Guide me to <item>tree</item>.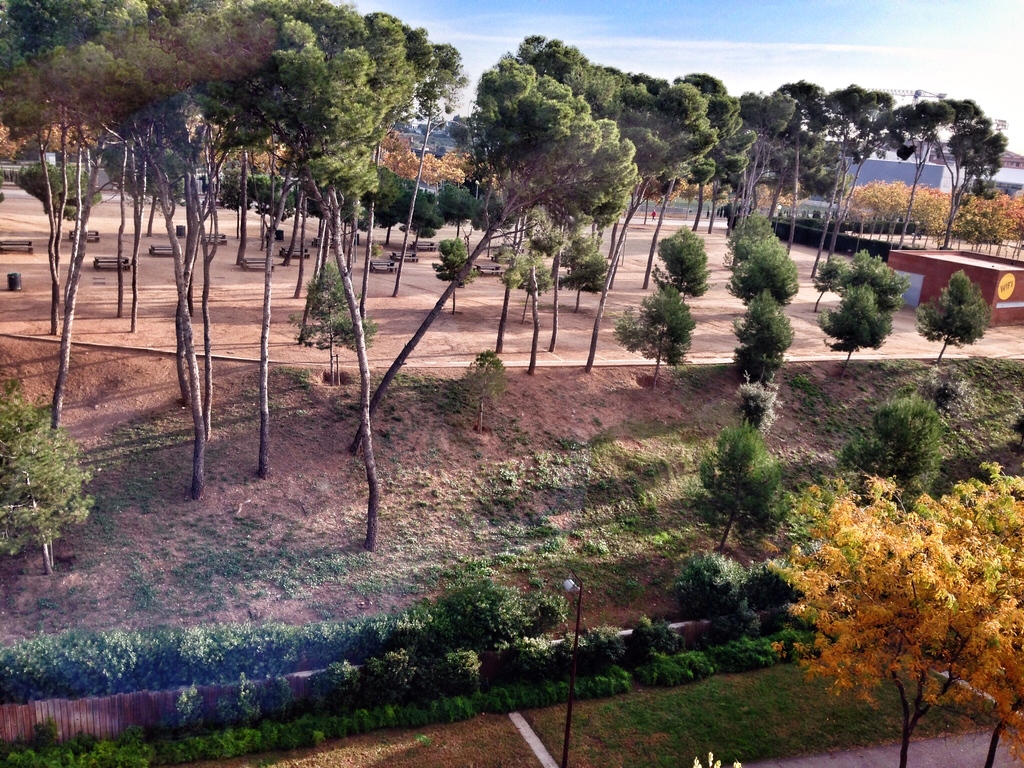
Guidance: 727, 287, 793, 386.
